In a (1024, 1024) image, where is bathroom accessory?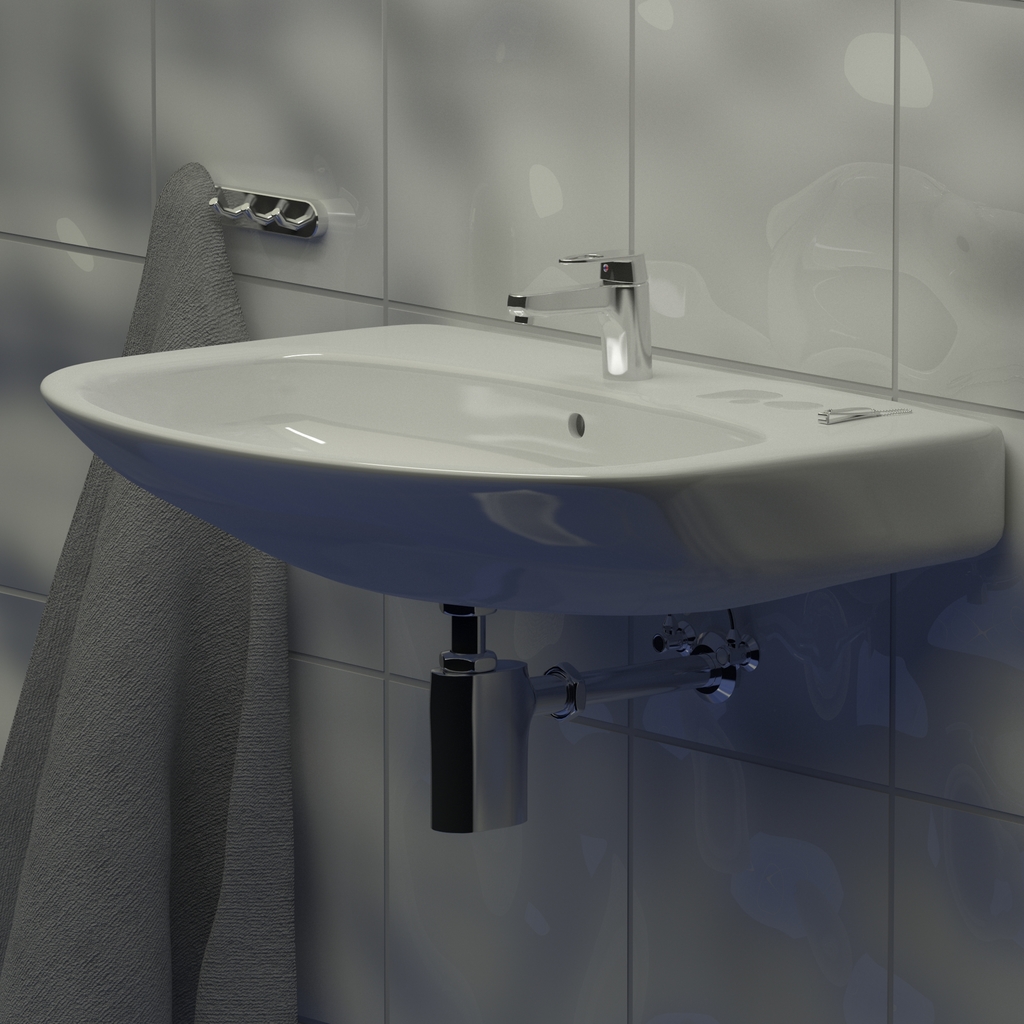
[x1=431, y1=583, x2=760, y2=852].
